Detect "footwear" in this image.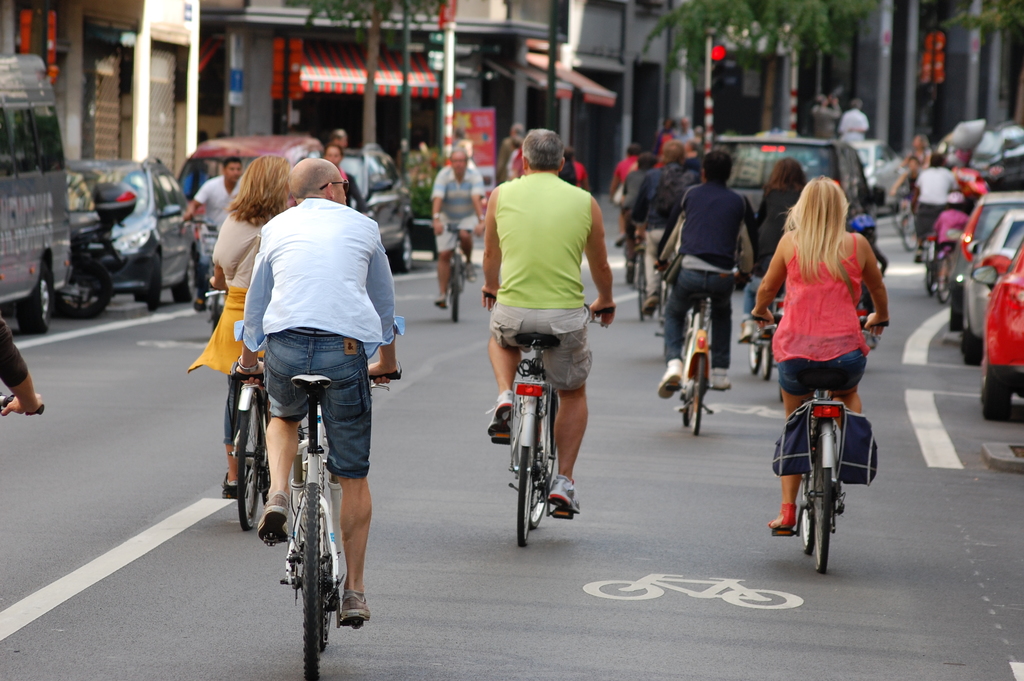
Detection: l=740, t=320, r=756, b=344.
